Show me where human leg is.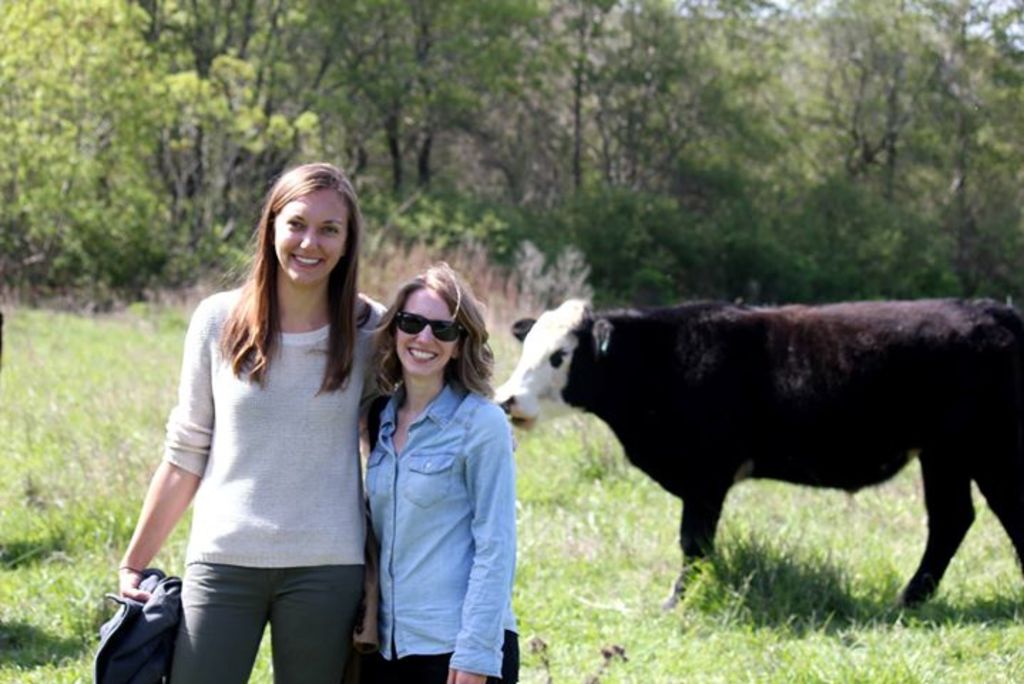
human leg is at [360,630,526,678].
